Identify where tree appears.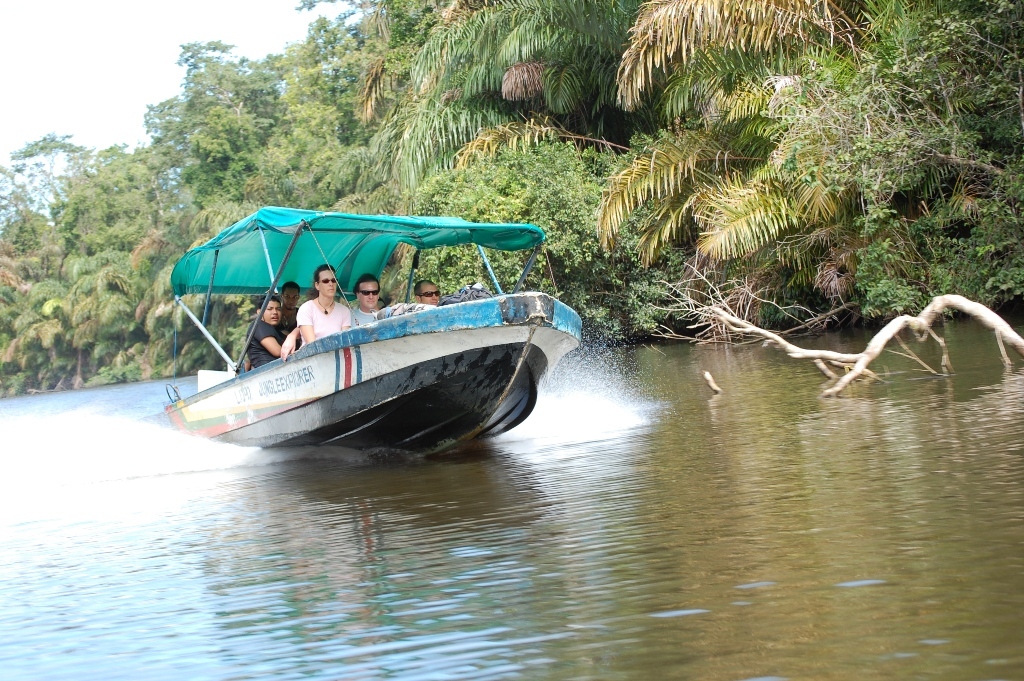
Appears at detection(545, 51, 989, 333).
